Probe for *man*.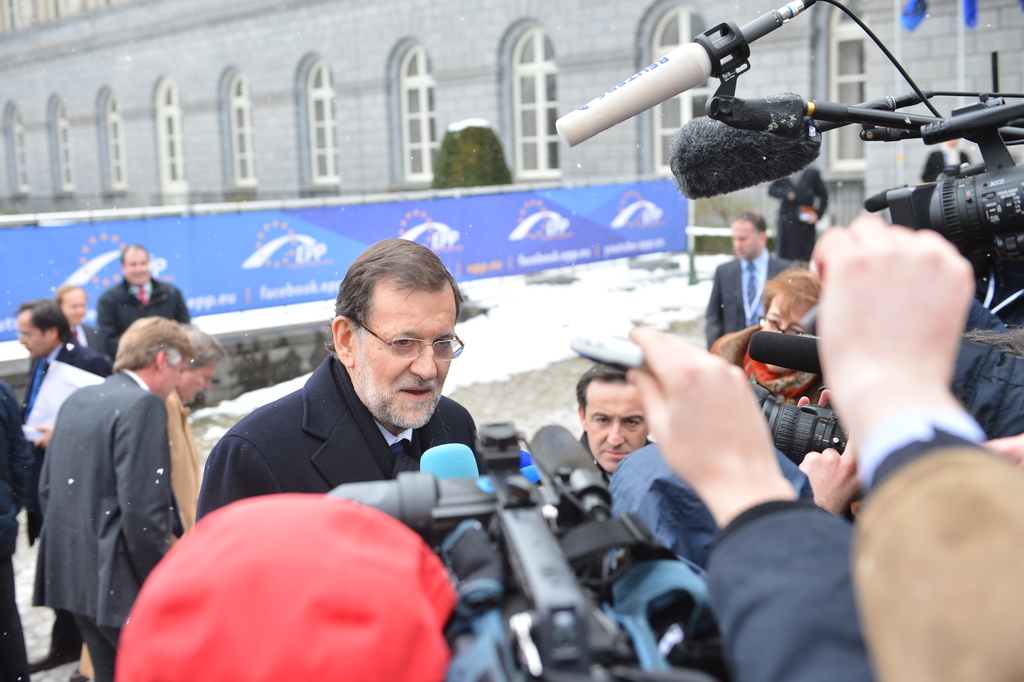
Probe result: 29,317,178,681.
